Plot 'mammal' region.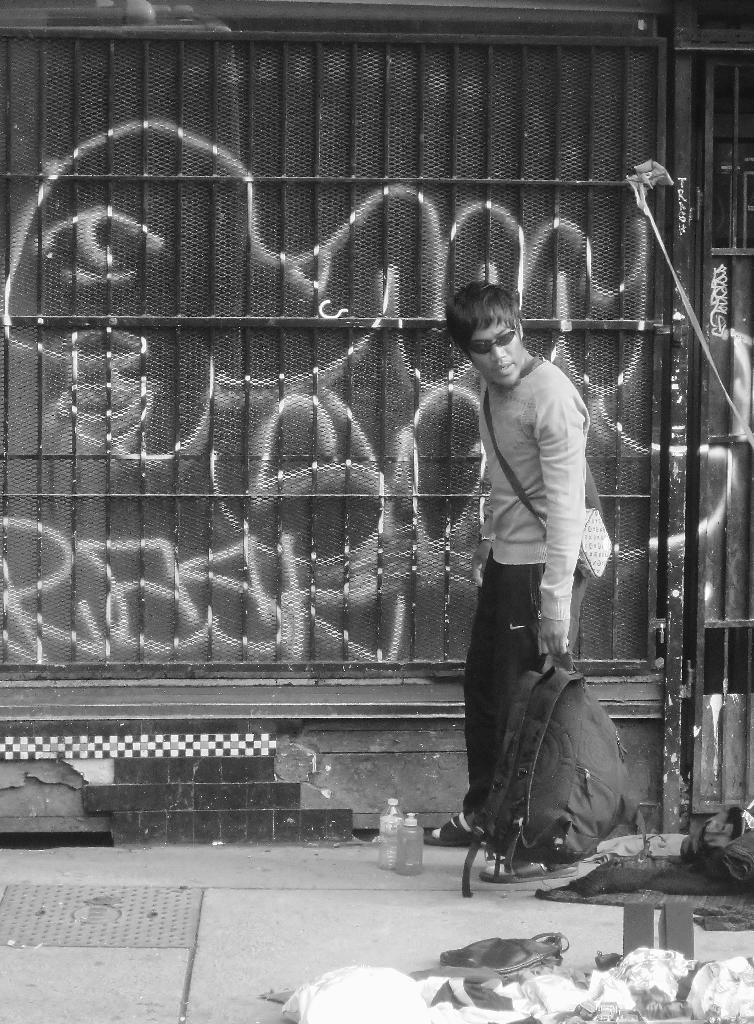
Plotted at bbox=[433, 258, 603, 902].
